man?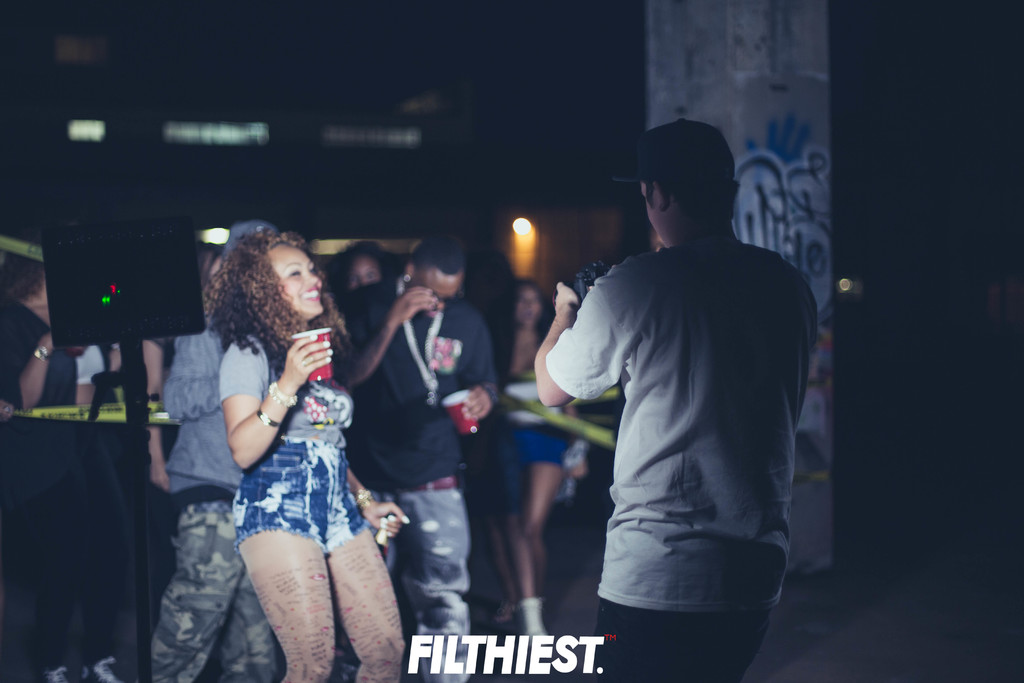
[x1=529, y1=118, x2=823, y2=682]
